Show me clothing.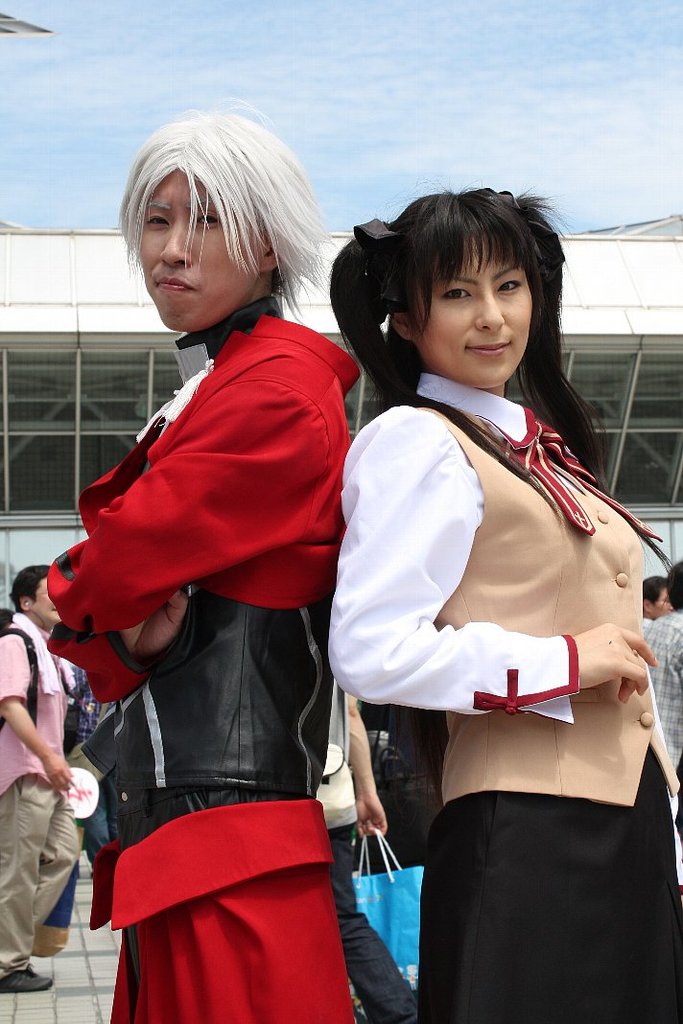
clothing is here: [x1=48, y1=291, x2=358, y2=1022].
